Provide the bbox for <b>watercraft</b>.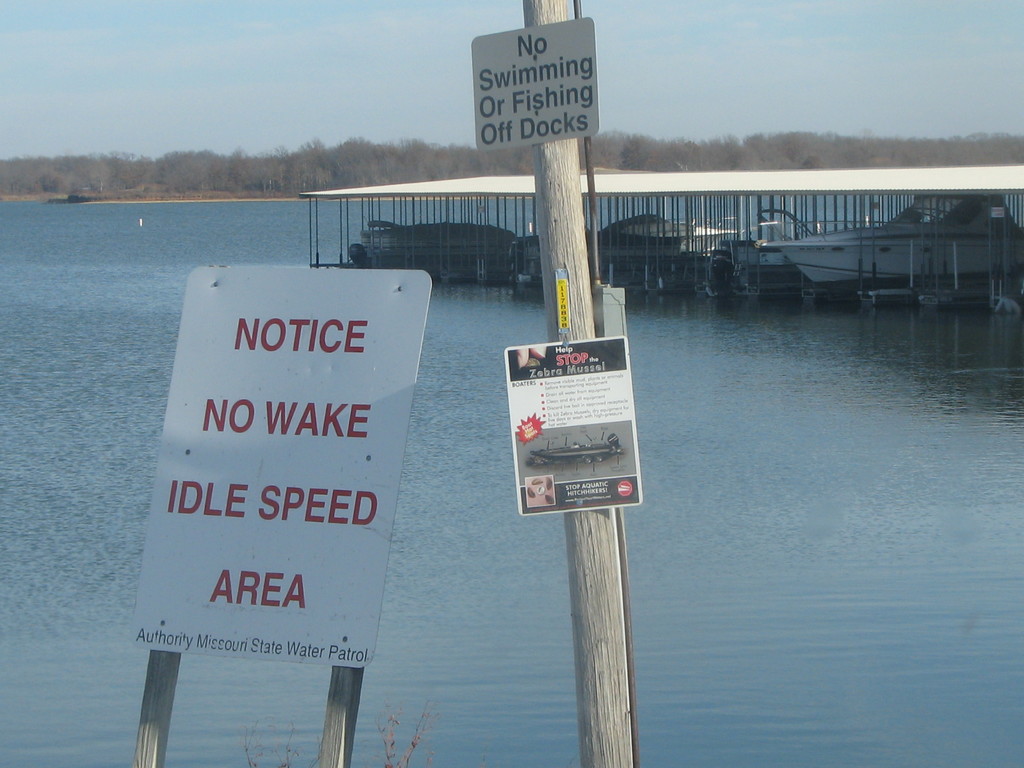
region(364, 216, 529, 271).
